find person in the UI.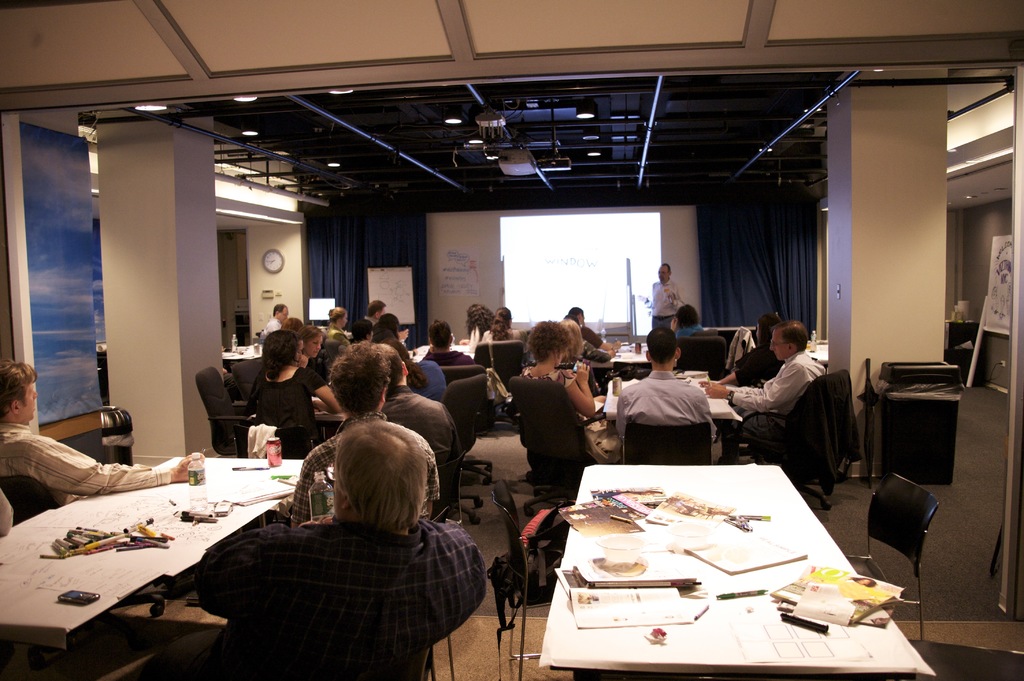
UI element at {"left": 603, "top": 329, "right": 724, "bottom": 460}.
